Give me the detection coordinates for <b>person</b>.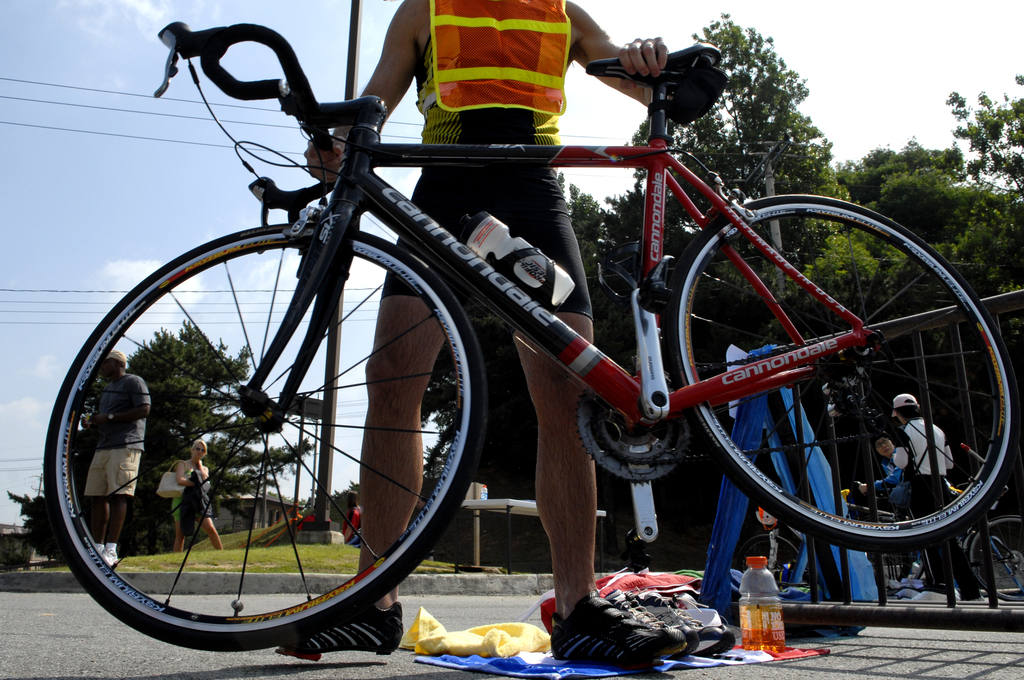
x1=83 y1=349 x2=149 y2=561.
